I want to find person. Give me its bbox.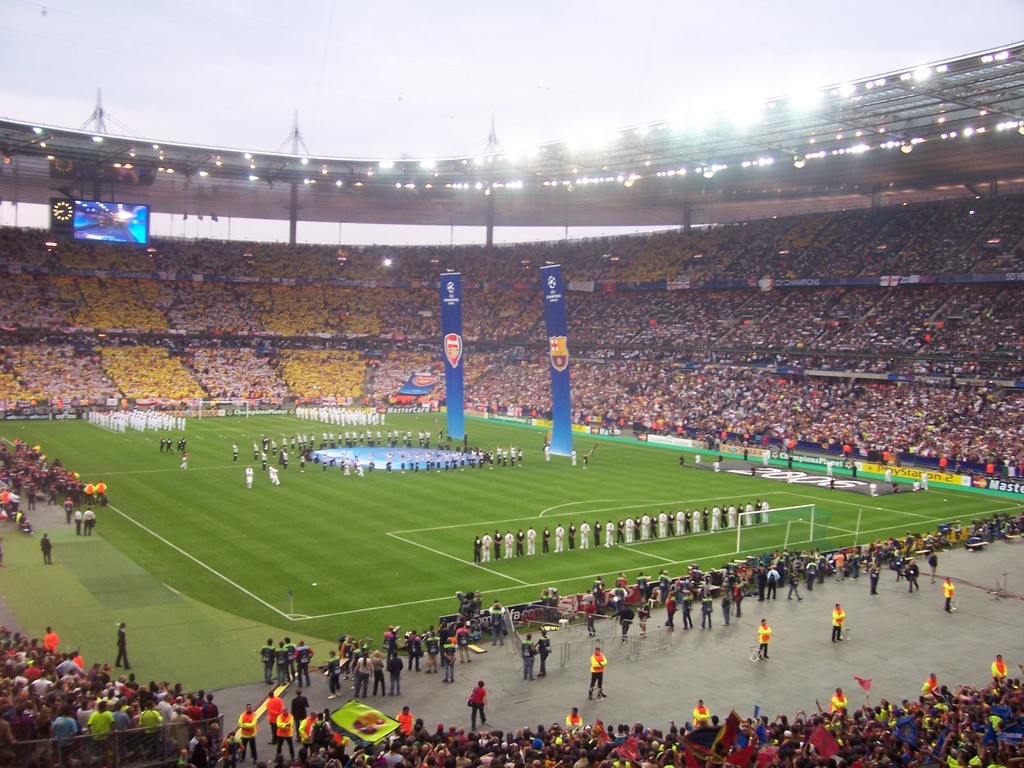
BBox(724, 509, 730, 528).
